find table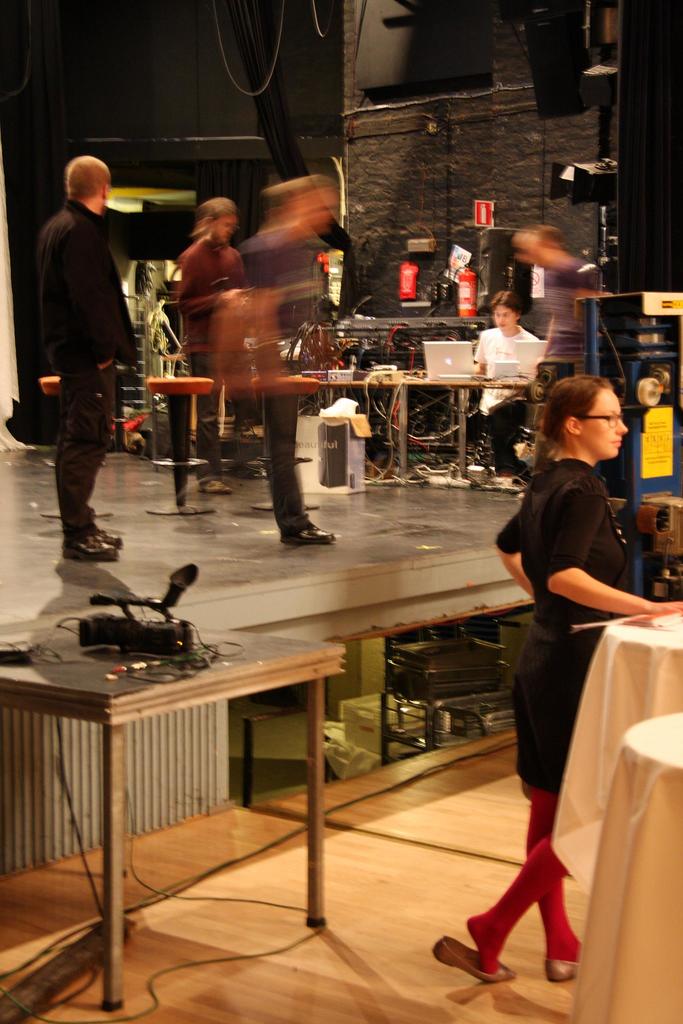
x1=0, y1=640, x2=361, y2=951
